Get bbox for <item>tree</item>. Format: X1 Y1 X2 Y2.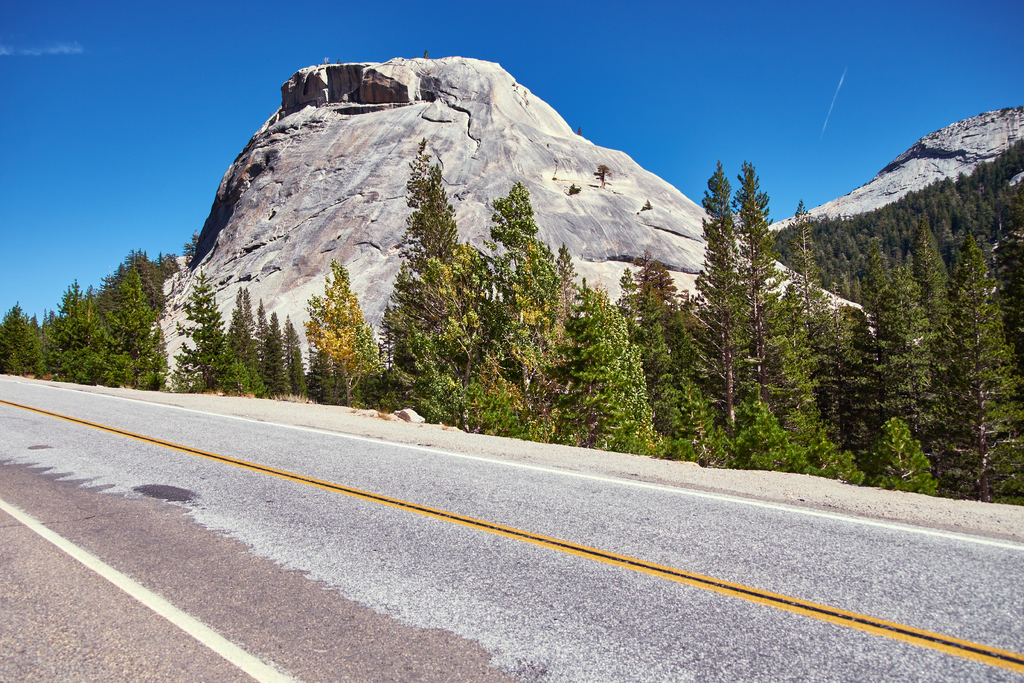
285 319 323 402.
